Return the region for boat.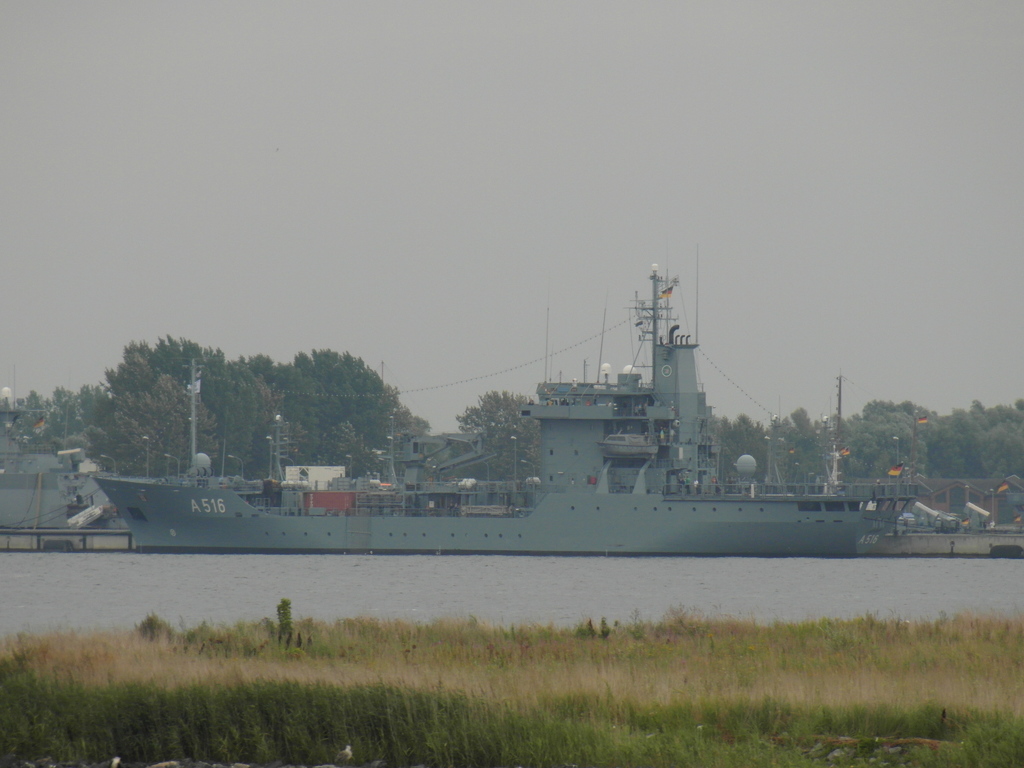
(33, 259, 982, 553).
